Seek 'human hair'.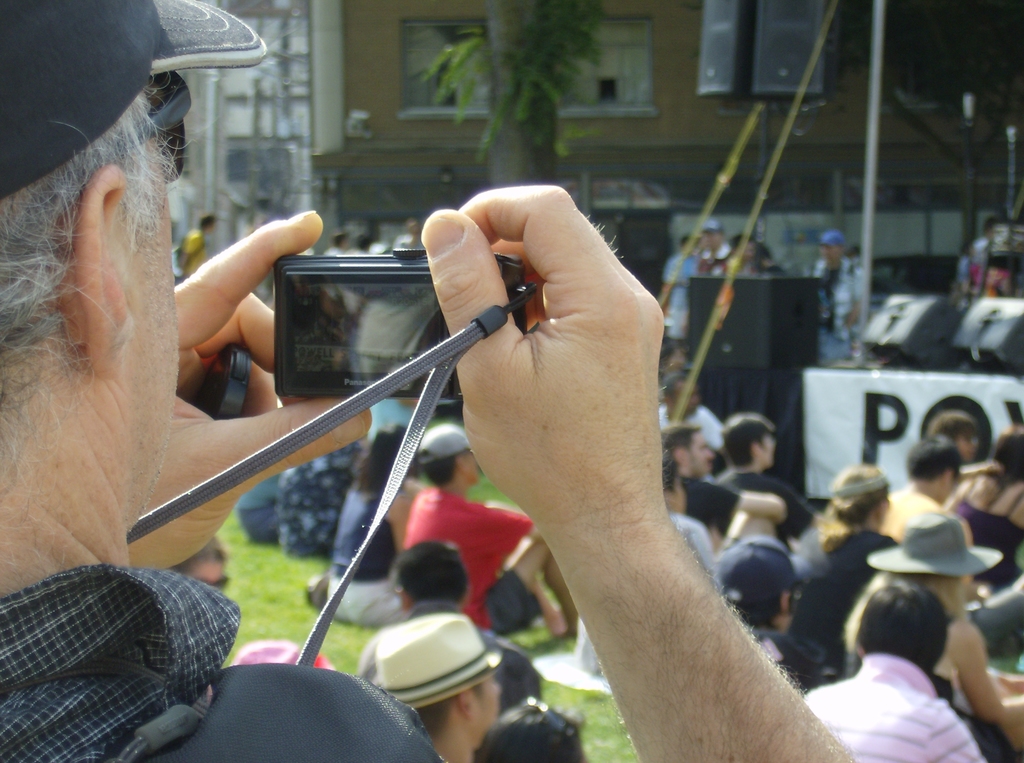
left=934, top=405, right=976, bottom=437.
